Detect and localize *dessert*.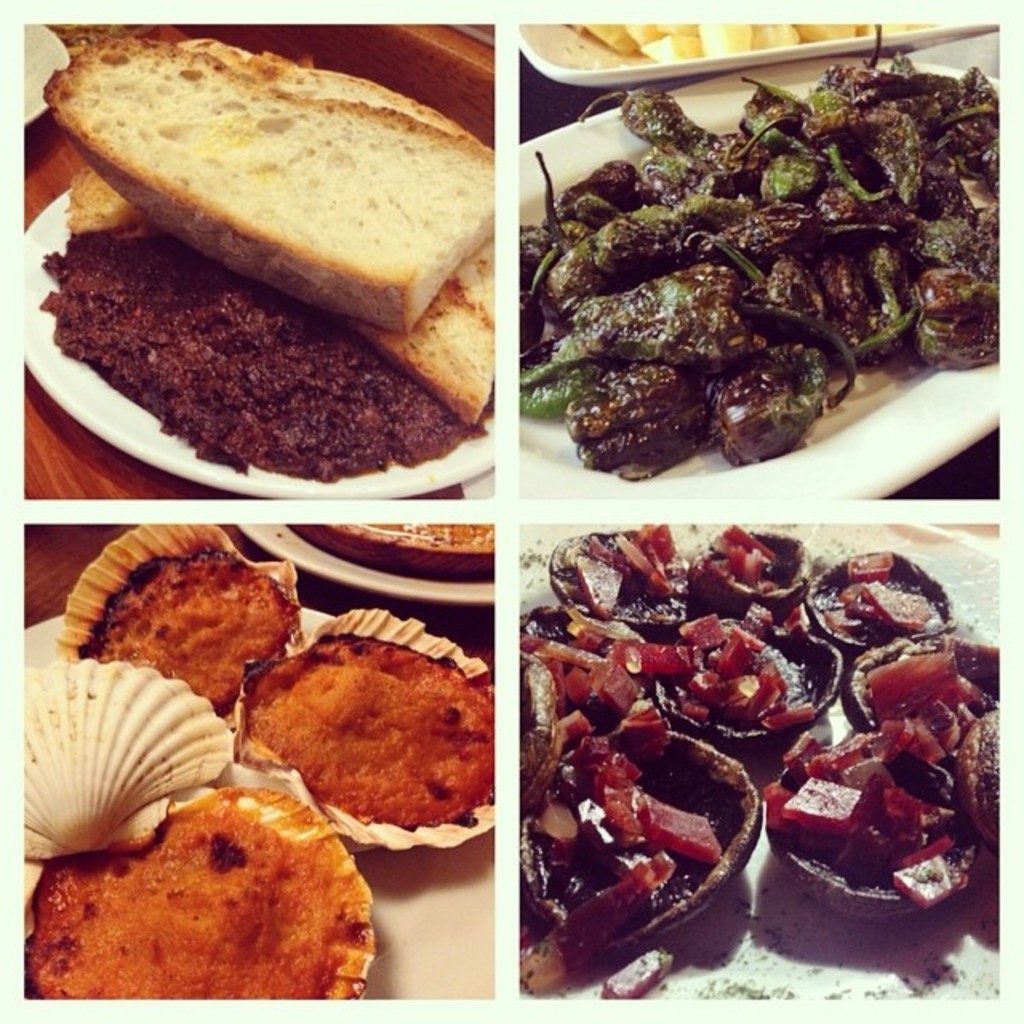
Localized at 86, 547, 322, 714.
